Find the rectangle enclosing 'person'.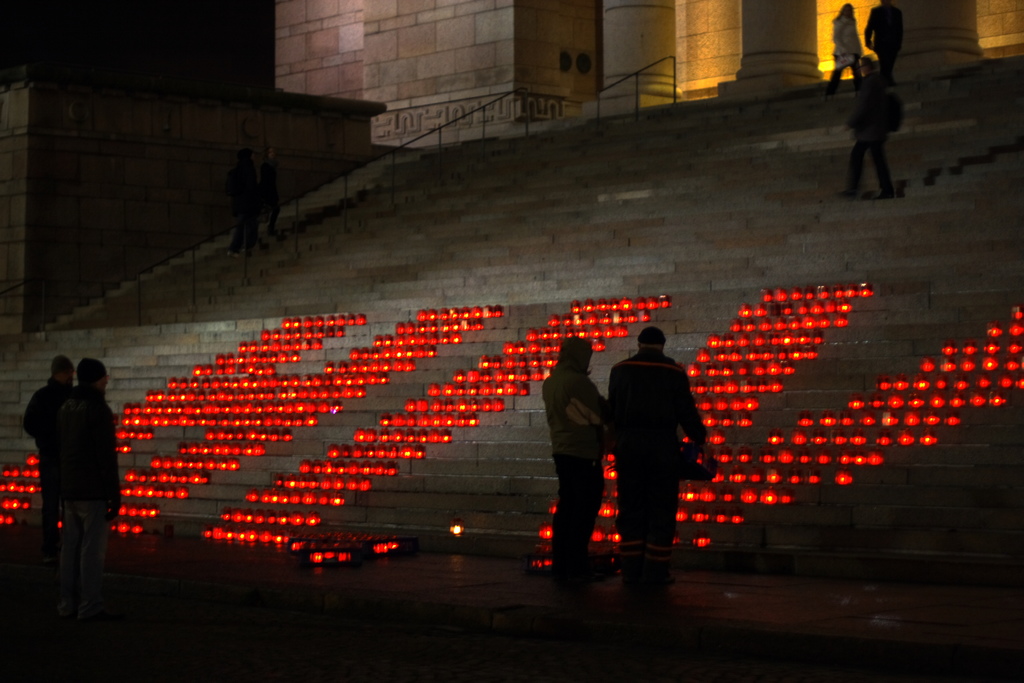
61, 352, 127, 588.
